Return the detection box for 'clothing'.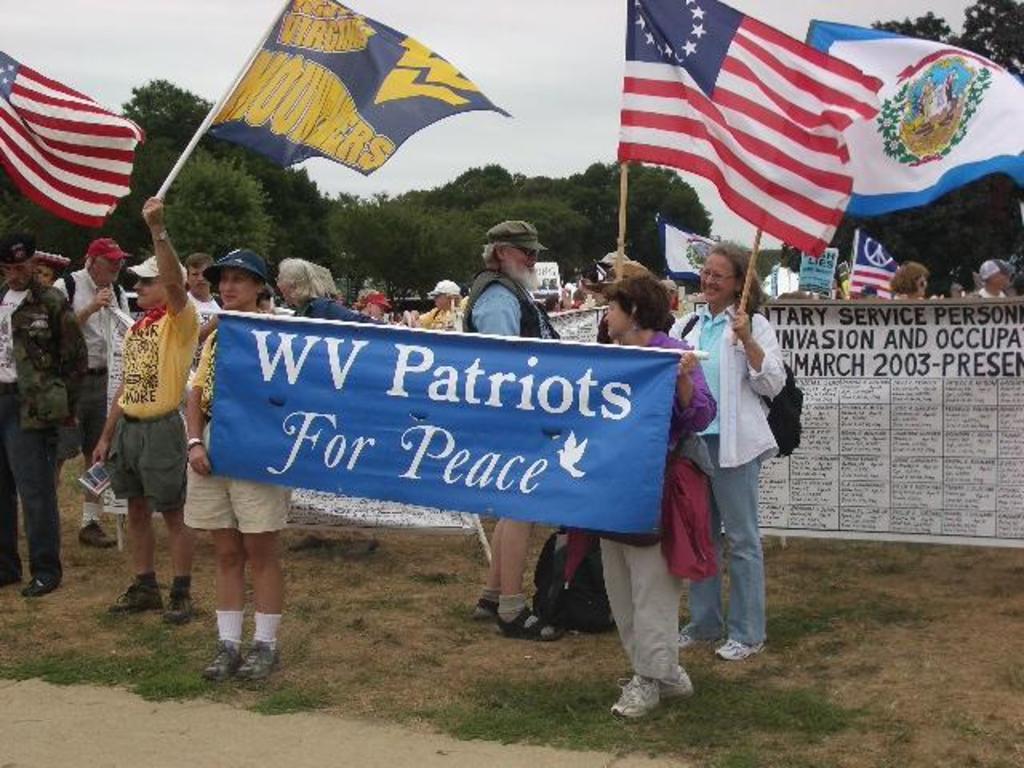
box(0, 226, 86, 576).
